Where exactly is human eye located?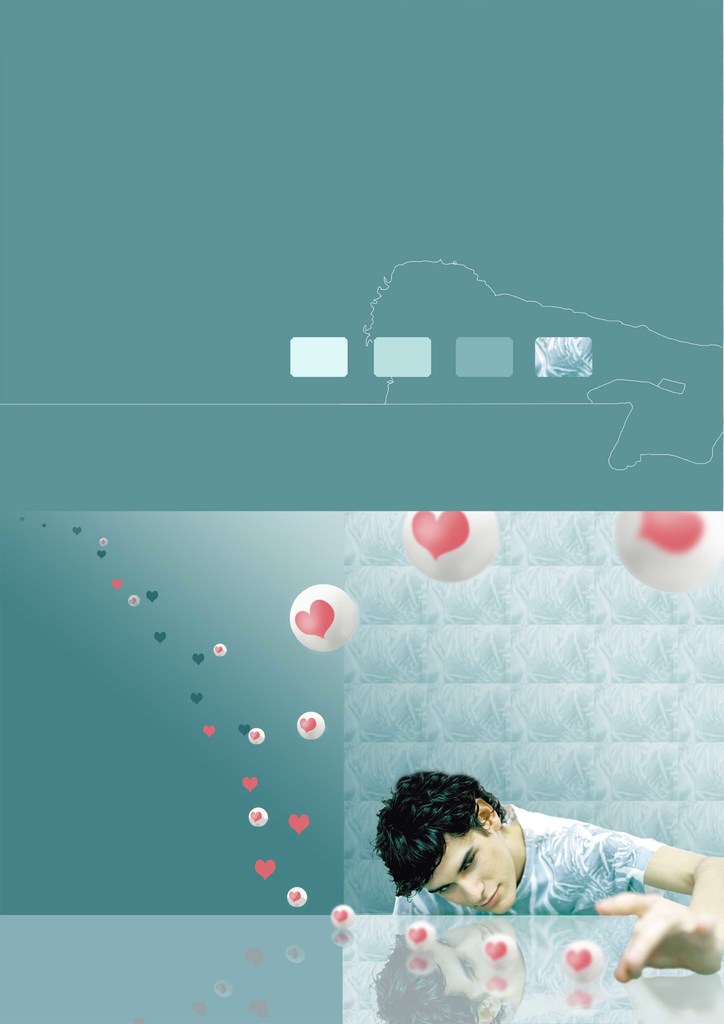
Its bounding box is <box>433,882,456,896</box>.
